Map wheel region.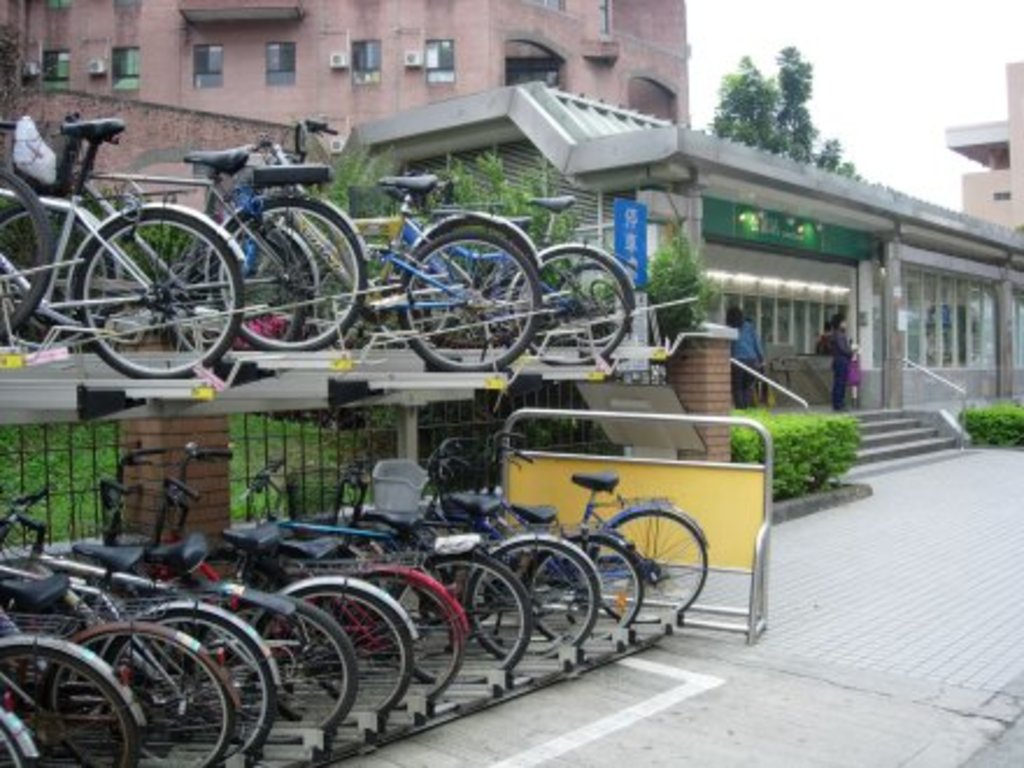
Mapped to 0:719:30:766.
